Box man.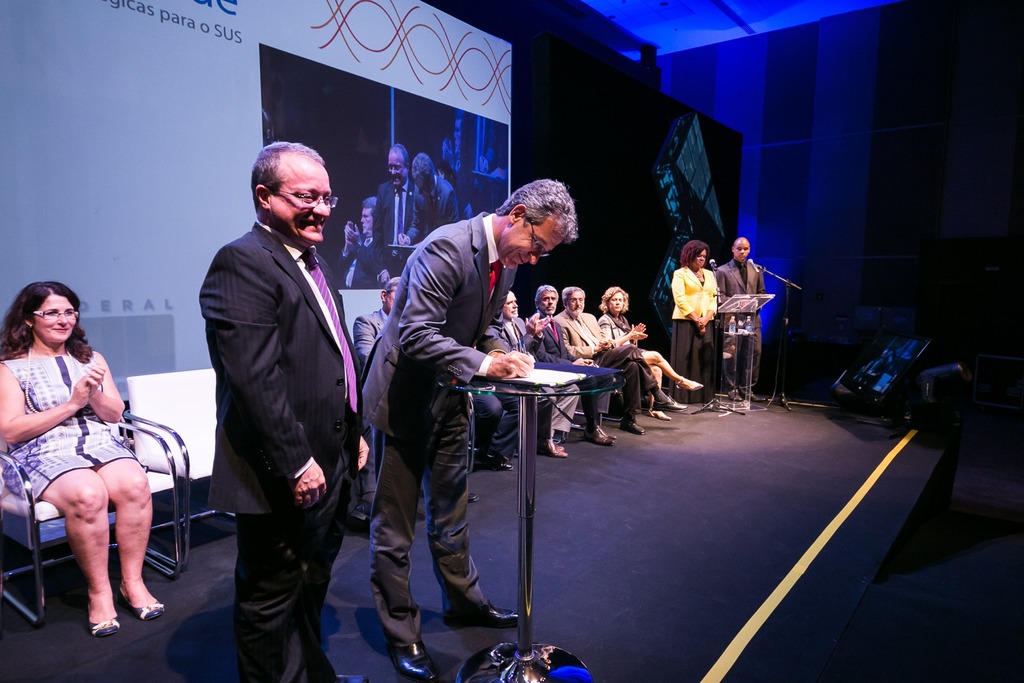
715/235/765/404.
